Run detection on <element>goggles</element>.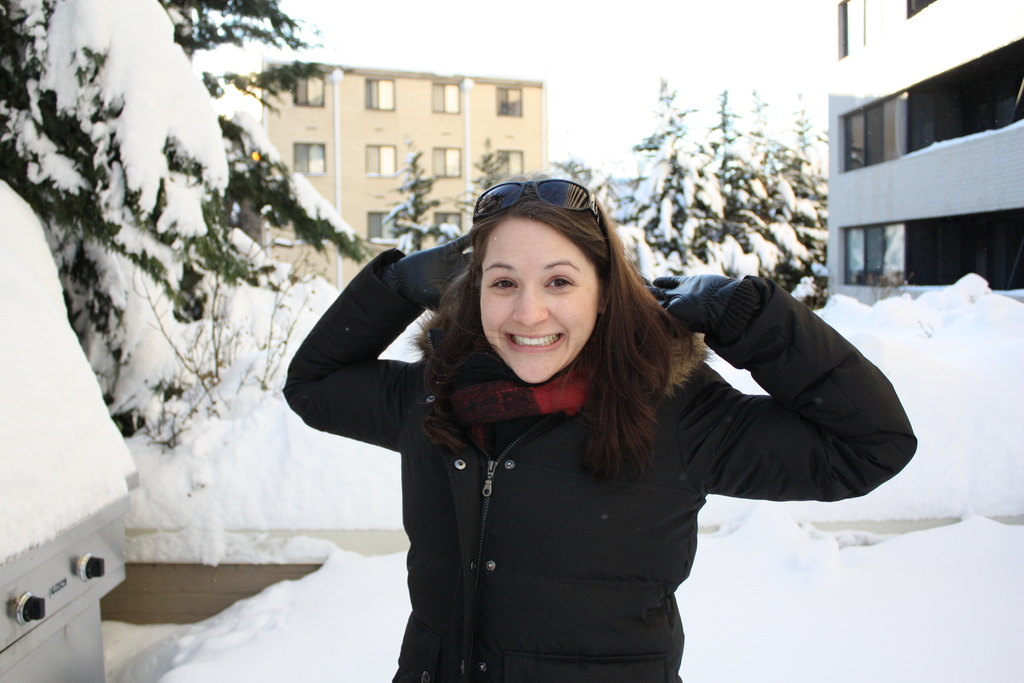
Result: [left=486, top=177, right=594, bottom=218].
